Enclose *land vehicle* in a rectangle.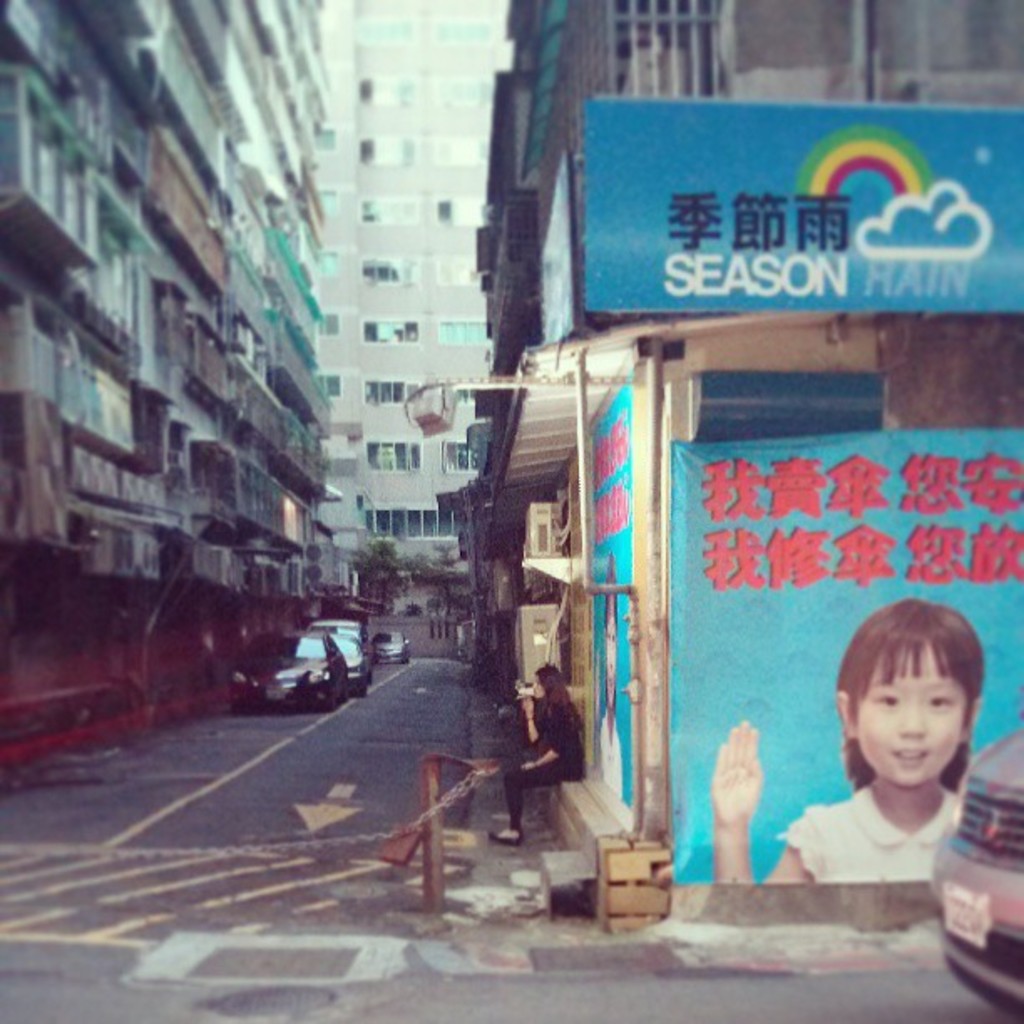
[x1=929, y1=738, x2=1022, y2=1017].
